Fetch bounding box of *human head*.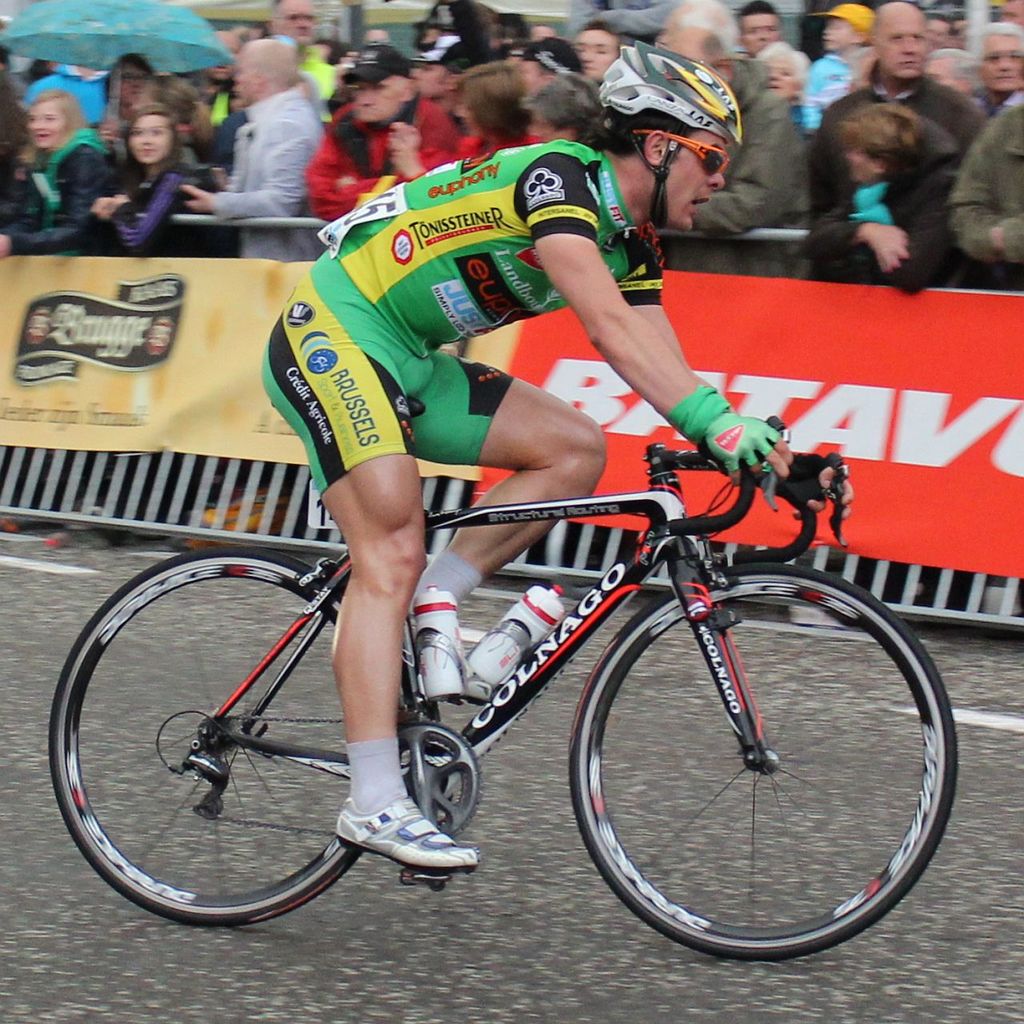
Bbox: box(825, 5, 872, 50).
